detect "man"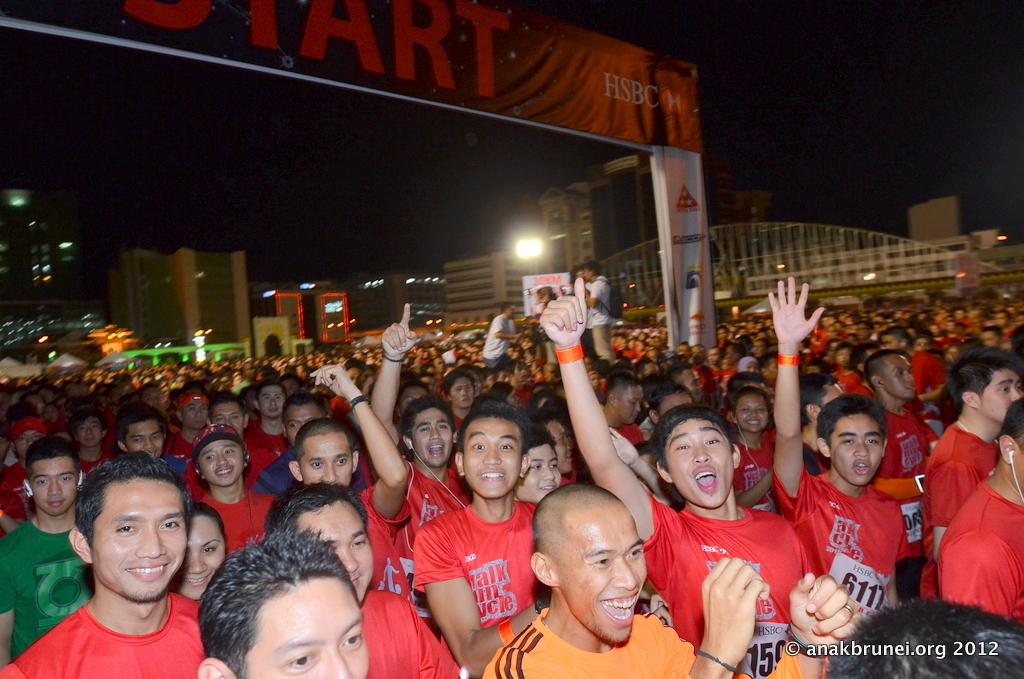
<box>115,407,170,465</box>
